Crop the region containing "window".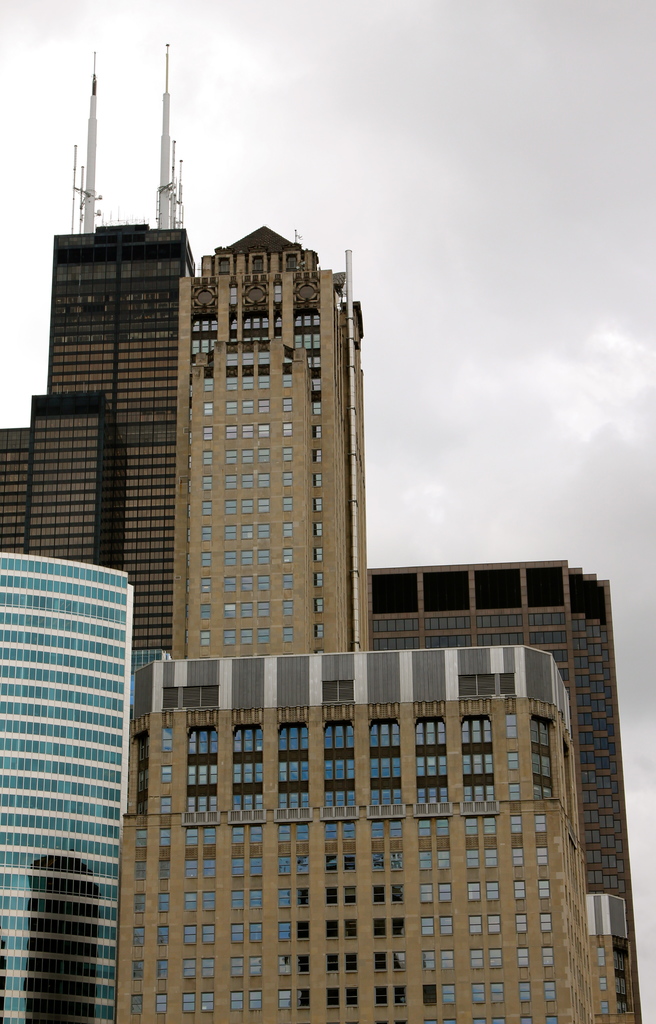
Crop region: 188 796 199 812.
